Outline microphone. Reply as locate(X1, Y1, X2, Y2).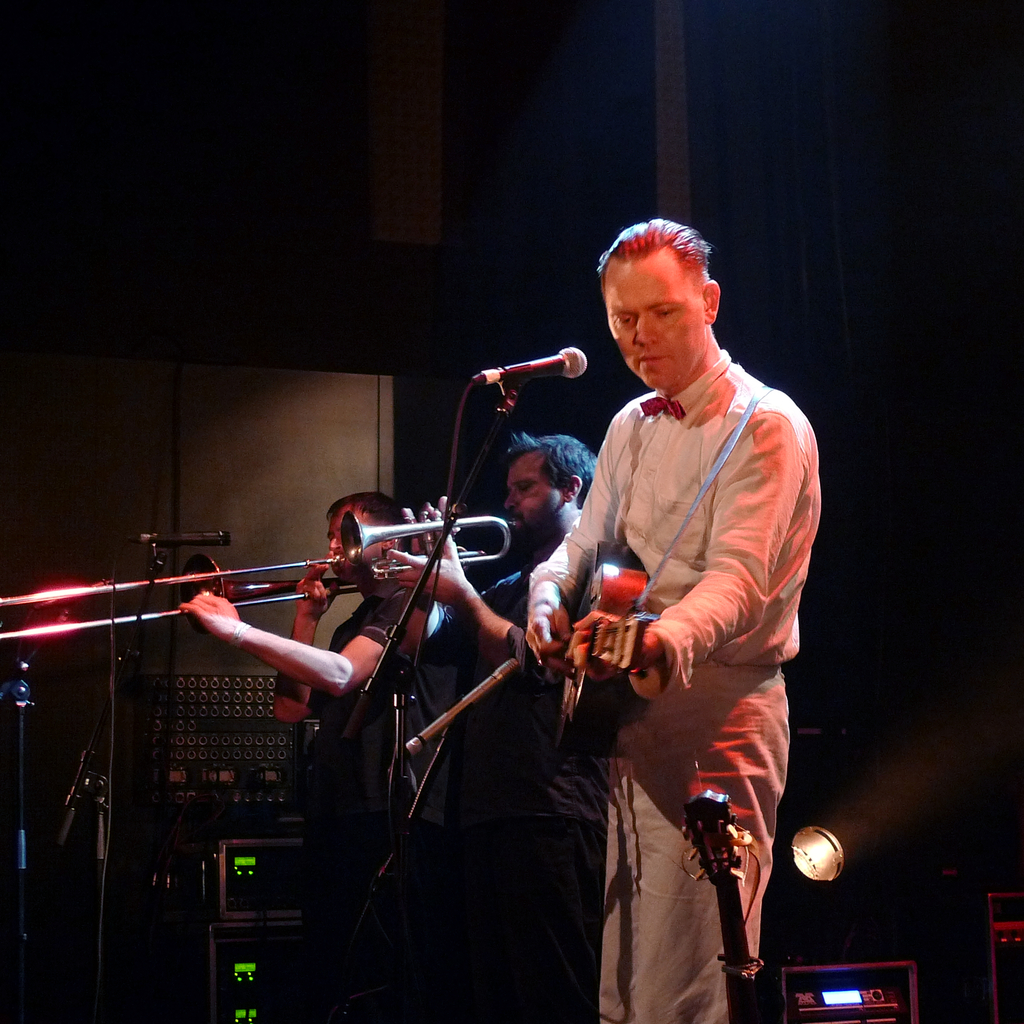
locate(448, 340, 590, 393).
